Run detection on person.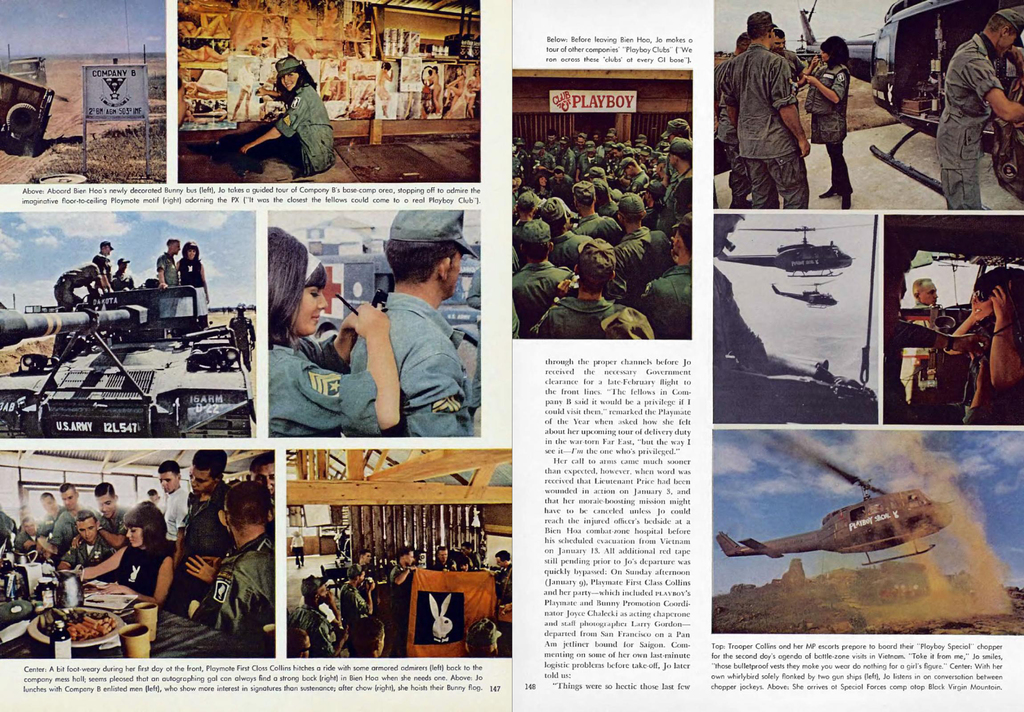
Result: box=[725, 17, 828, 214].
